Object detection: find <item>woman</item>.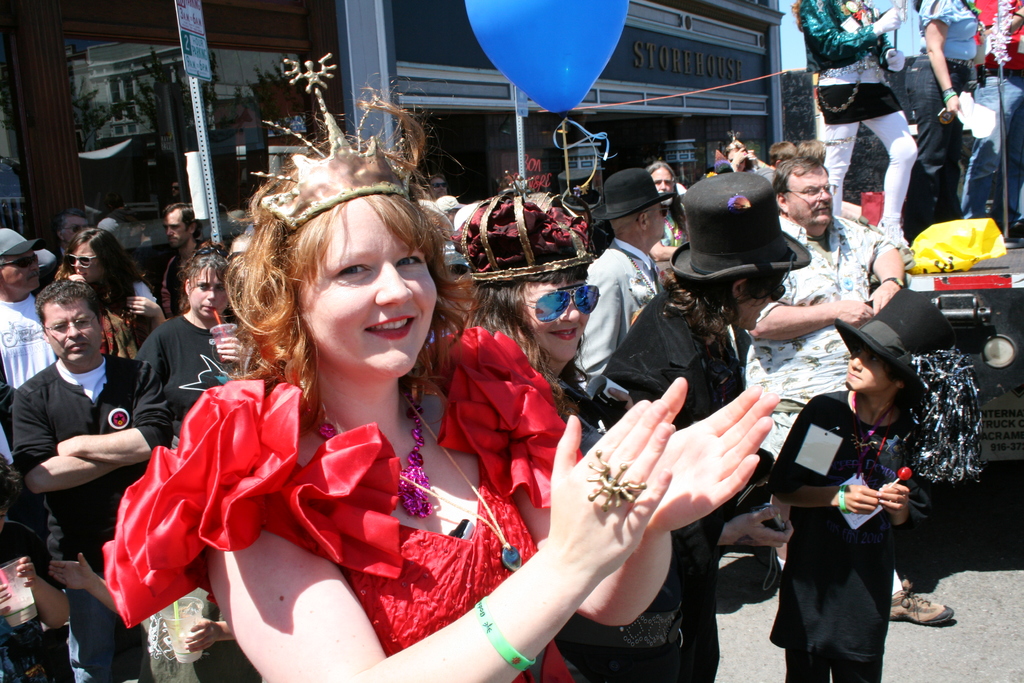
<box>103,86,777,682</box>.
